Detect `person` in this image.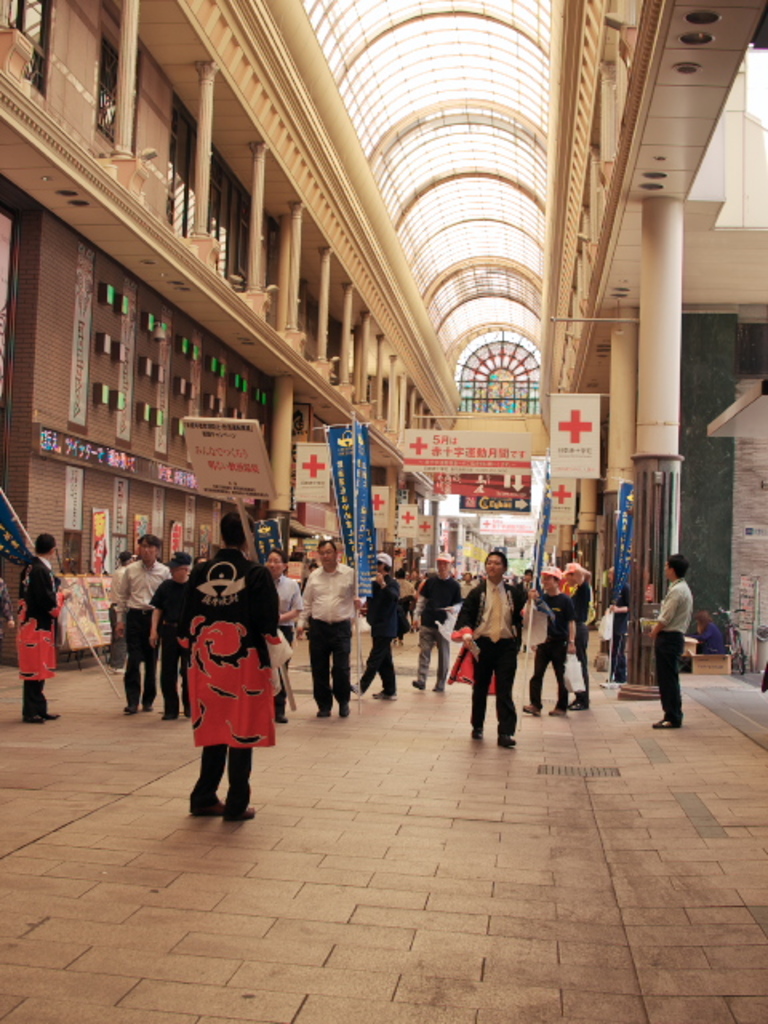
Detection: [left=446, top=554, right=528, bottom=746].
